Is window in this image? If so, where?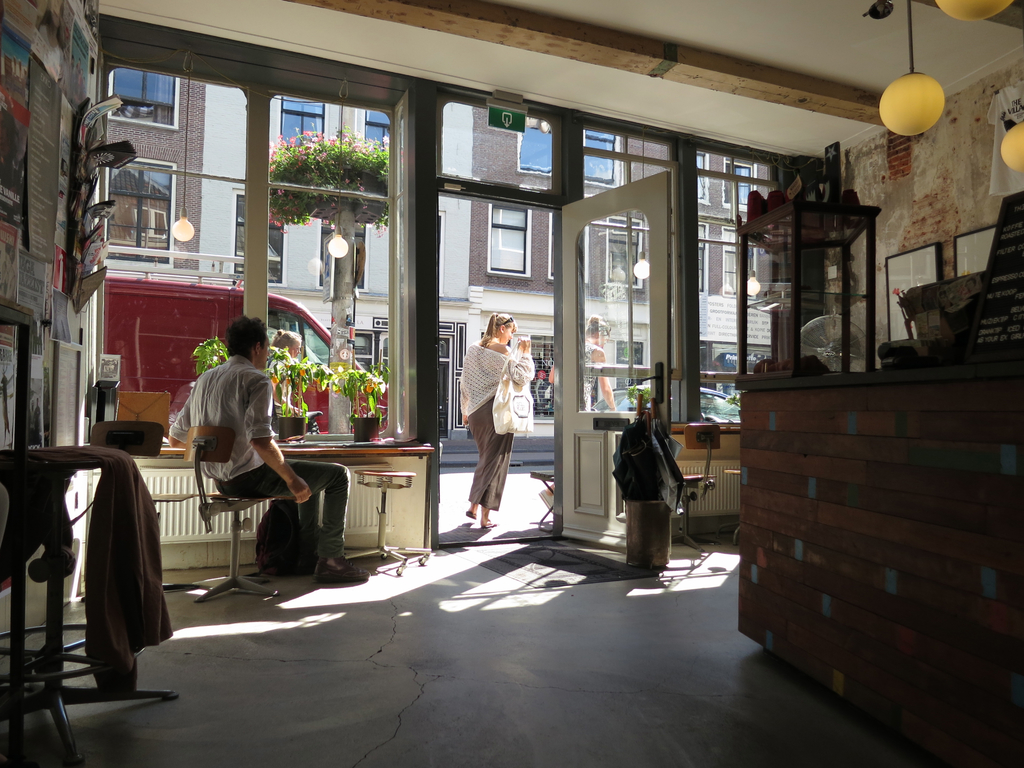
Yes, at (488, 209, 531, 272).
